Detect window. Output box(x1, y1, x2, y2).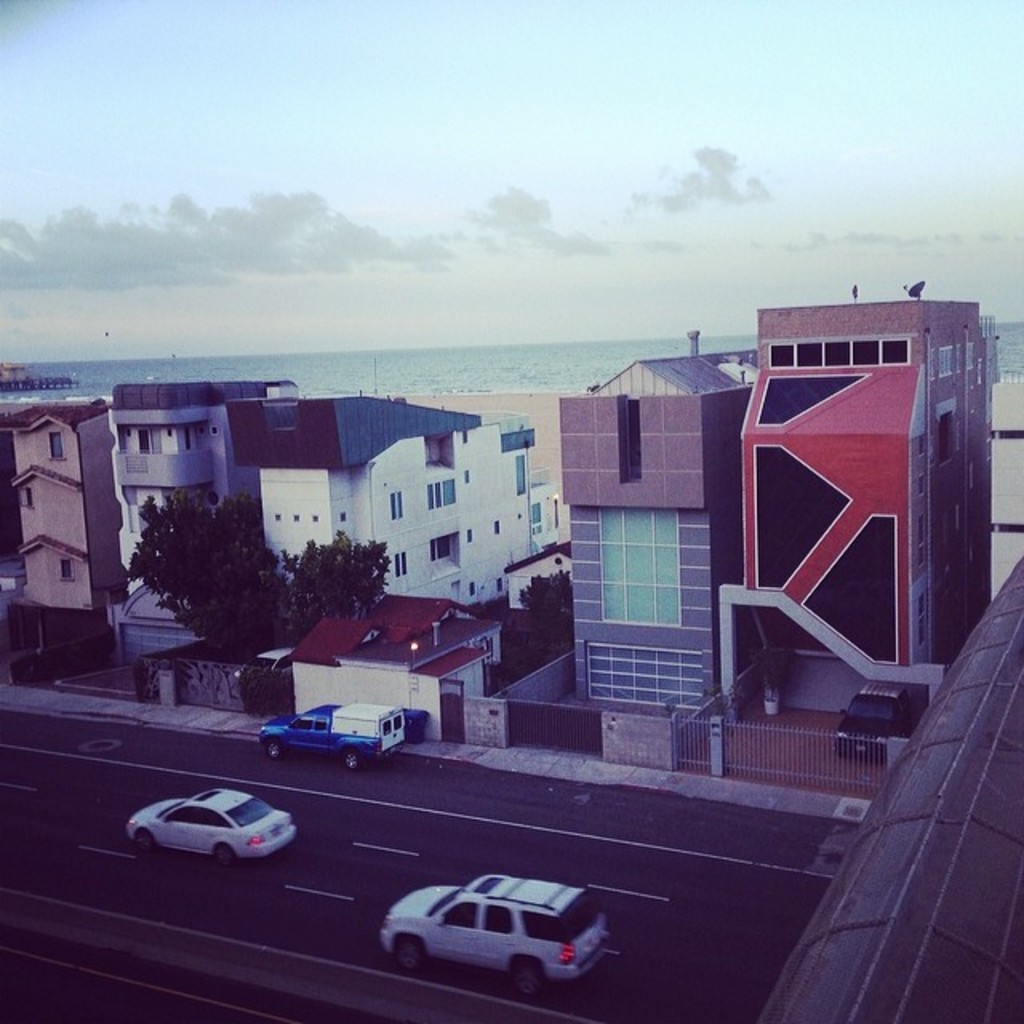
box(58, 558, 74, 582).
